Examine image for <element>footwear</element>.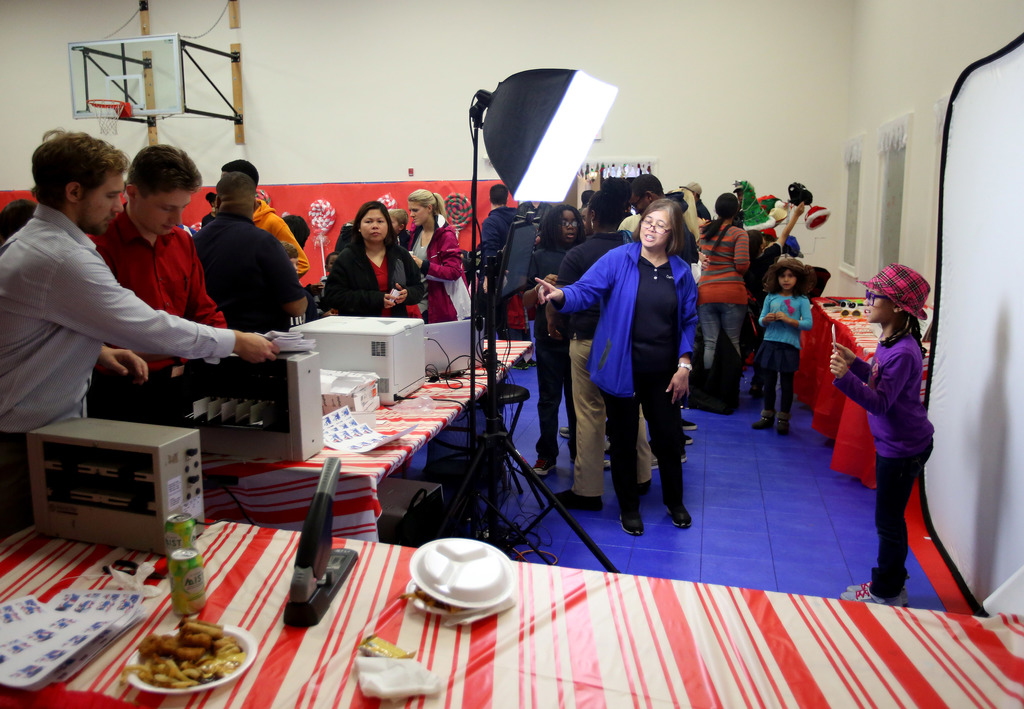
Examination result: locate(554, 488, 601, 510).
